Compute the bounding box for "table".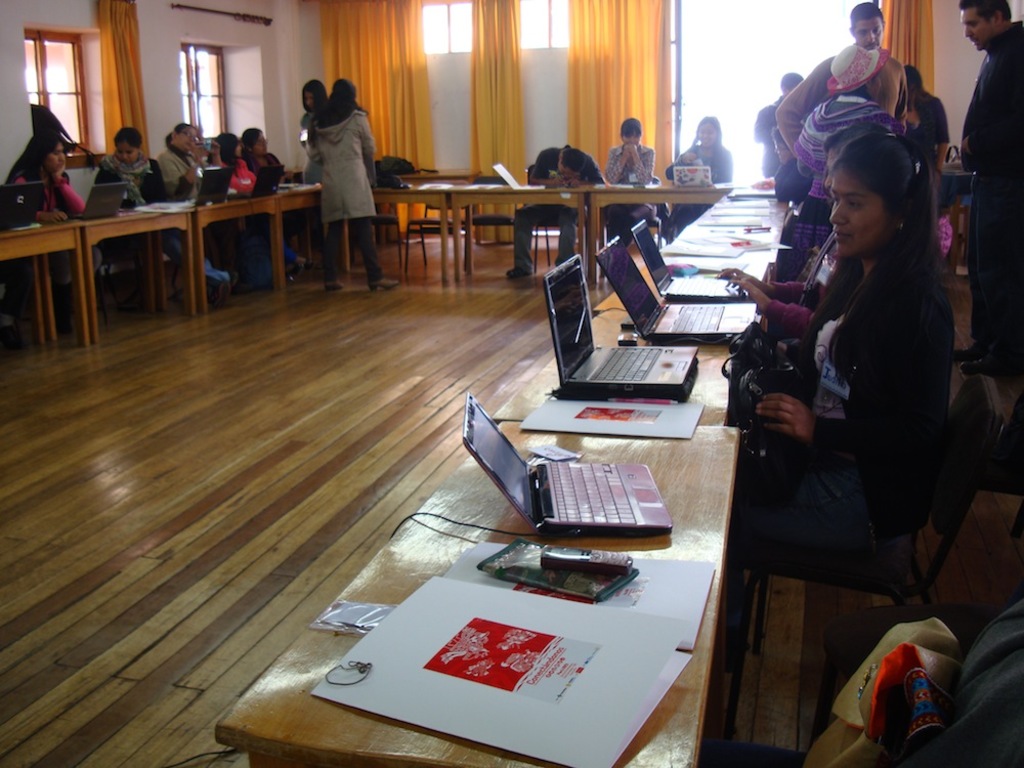
[left=213, top=428, right=740, bottom=767].
